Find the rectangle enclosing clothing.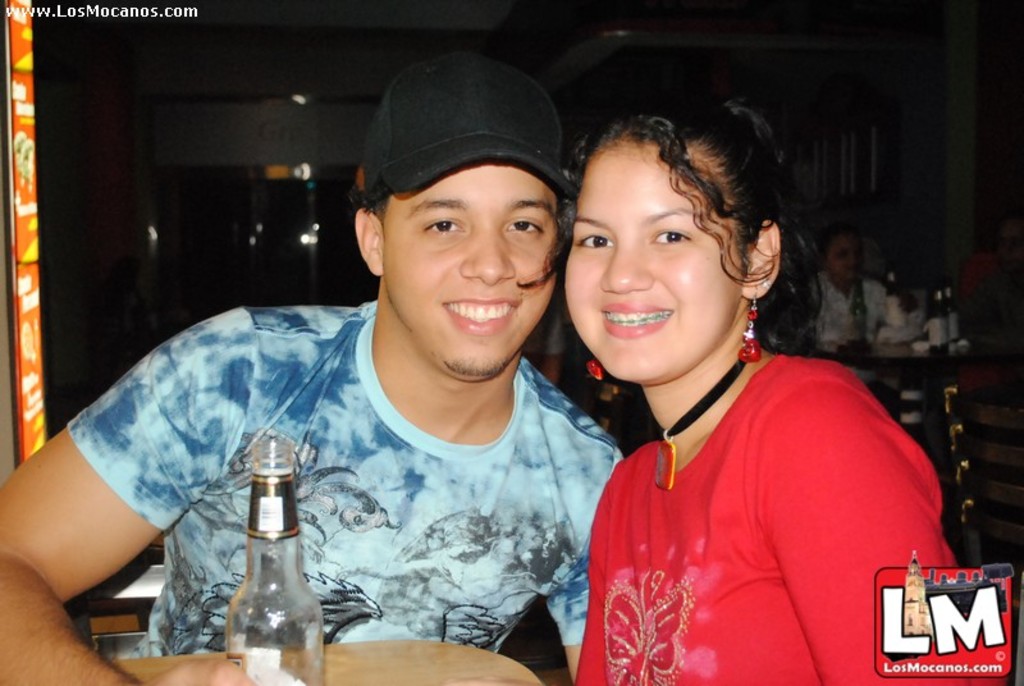
l=575, t=351, r=954, b=685.
